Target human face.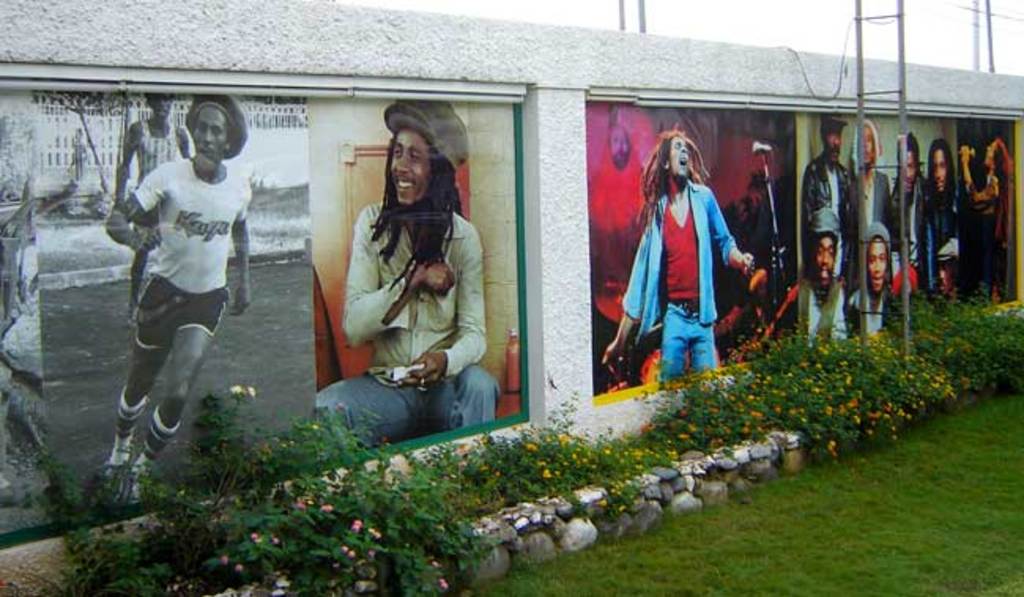
Target region: <bbox>826, 129, 844, 154</bbox>.
